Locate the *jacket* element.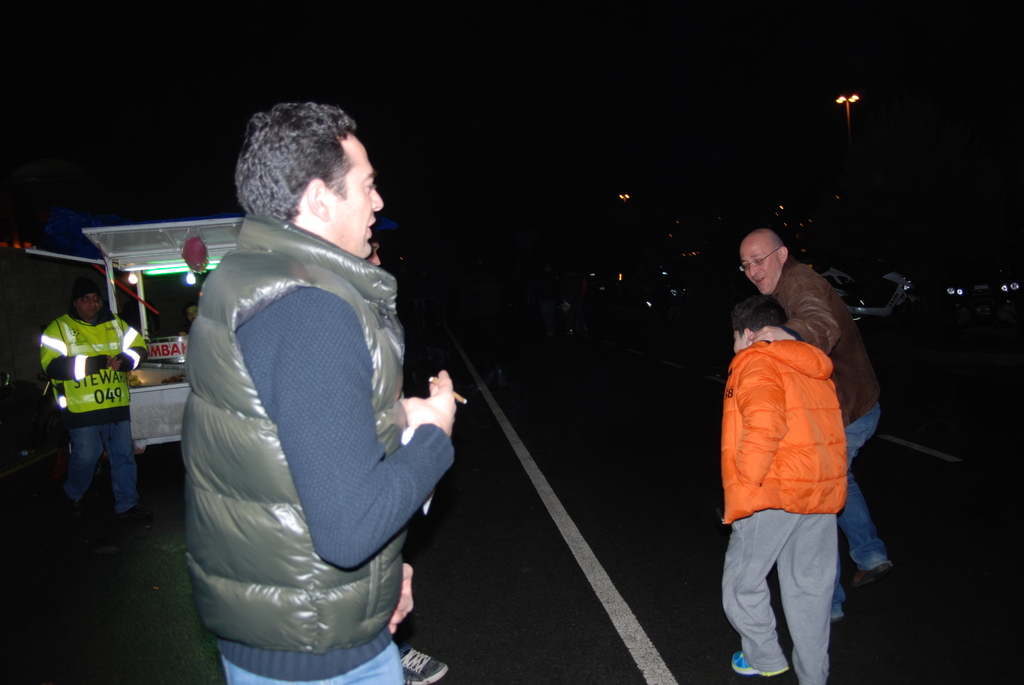
Element bbox: 760/260/885/423.
